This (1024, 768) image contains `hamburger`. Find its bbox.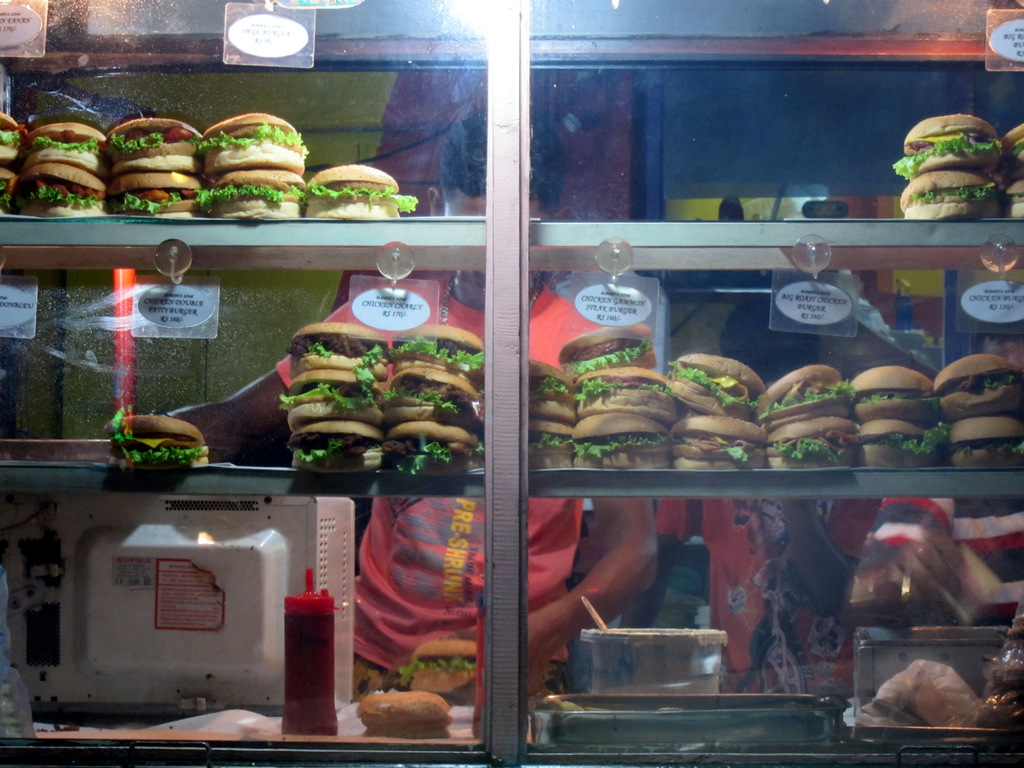
pyautogui.locateOnScreen(510, 363, 582, 416).
